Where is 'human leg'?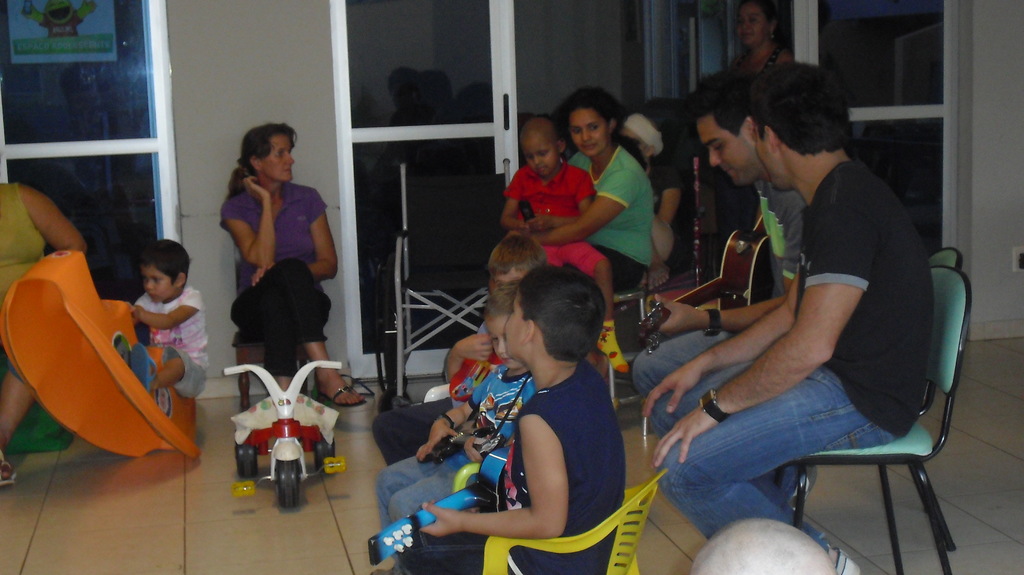
select_region(372, 451, 434, 574).
